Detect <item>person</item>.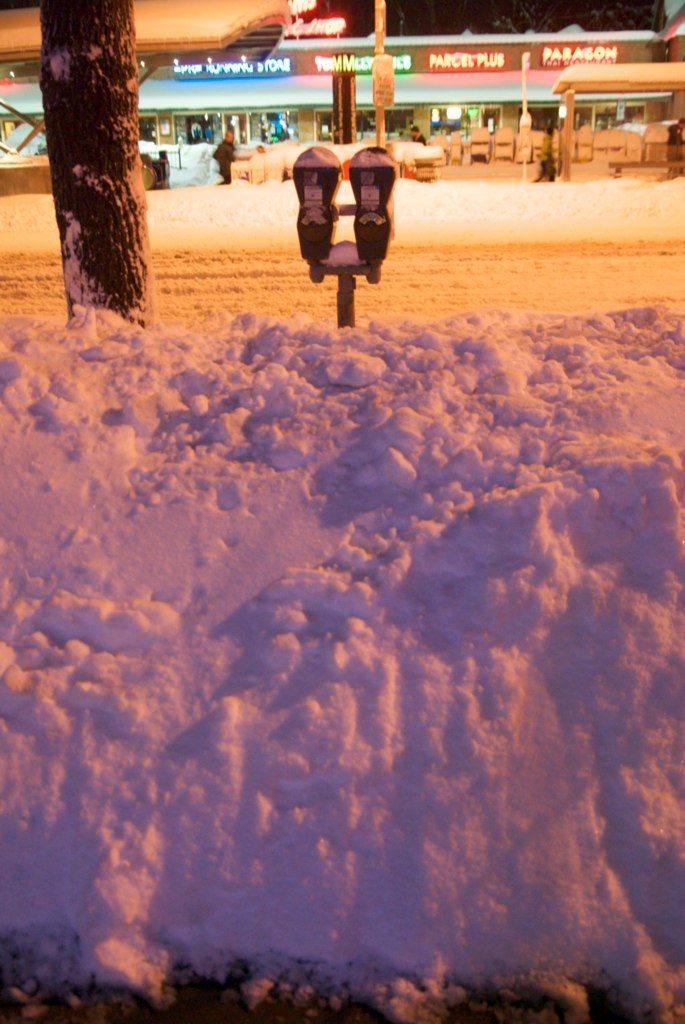
Detected at Rect(413, 122, 429, 147).
